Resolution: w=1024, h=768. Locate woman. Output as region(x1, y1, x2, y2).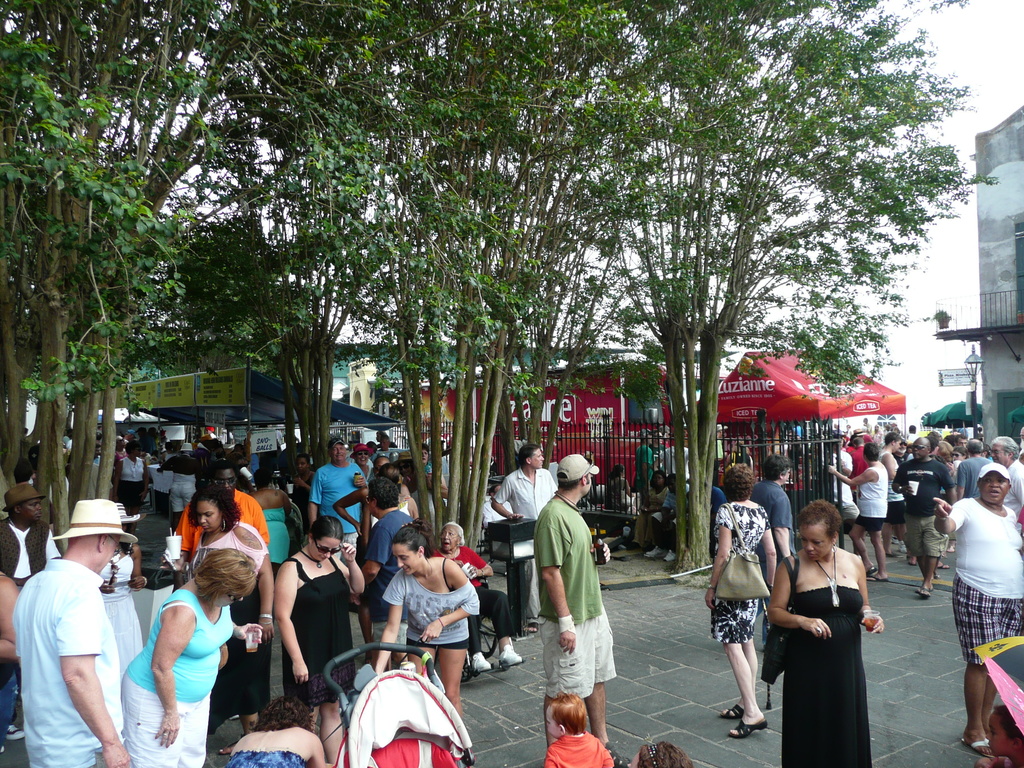
region(271, 515, 366, 760).
